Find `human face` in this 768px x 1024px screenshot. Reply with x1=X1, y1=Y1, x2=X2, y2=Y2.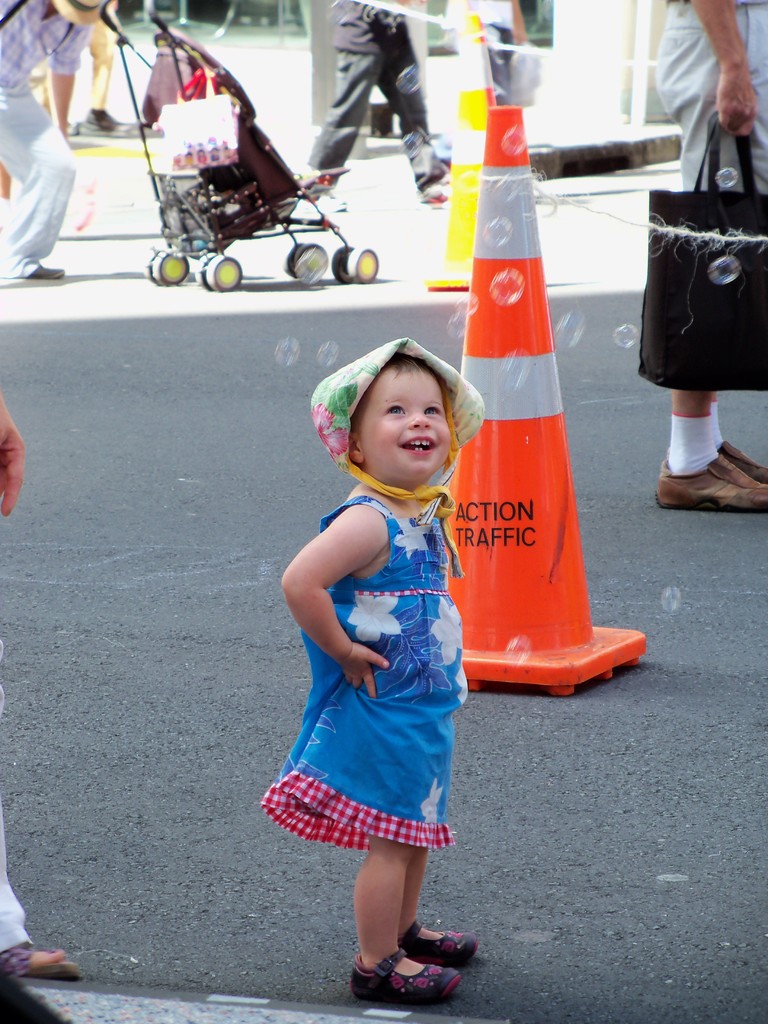
x1=355, y1=365, x2=448, y2=481.
